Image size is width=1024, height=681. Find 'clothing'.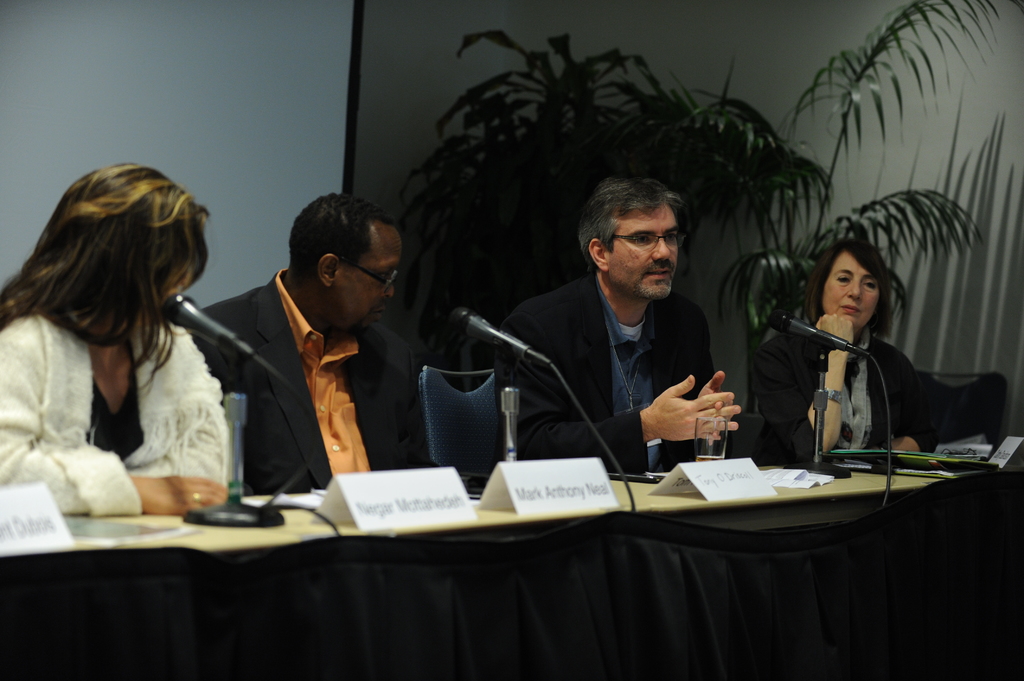
Rect(460, 211, 774, 477).
